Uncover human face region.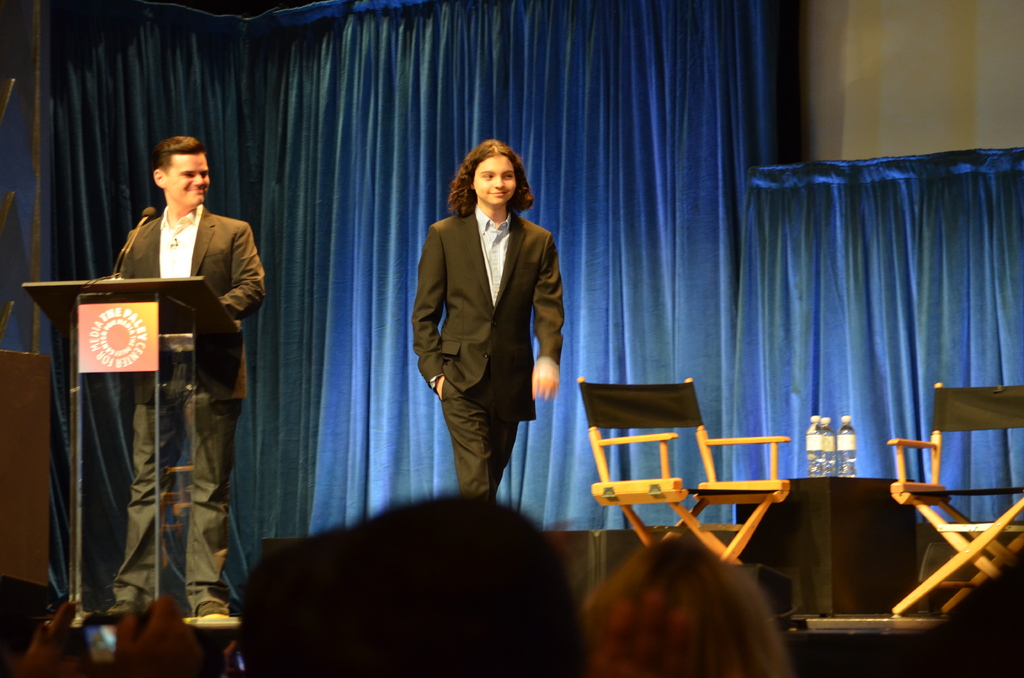
Uncovered: (x1=474, y1=158, x2=512, y2=201).
